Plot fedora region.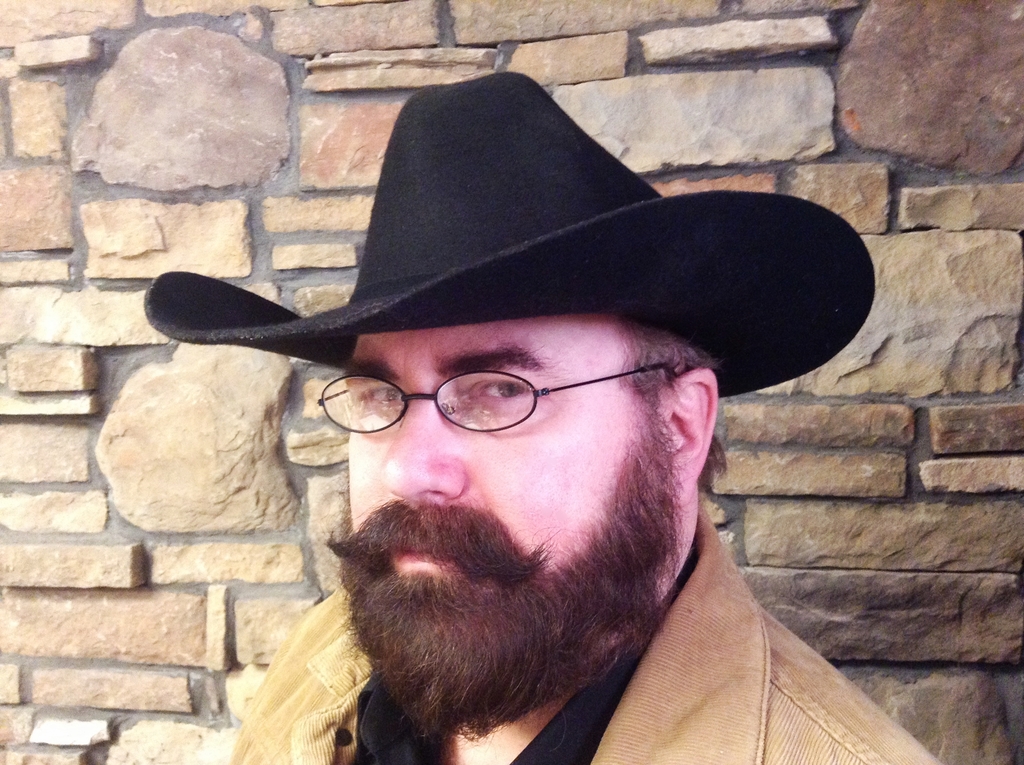
Plotted at {"x1": 142, "y1": 71, "x2": 873, "y2": 398}.
